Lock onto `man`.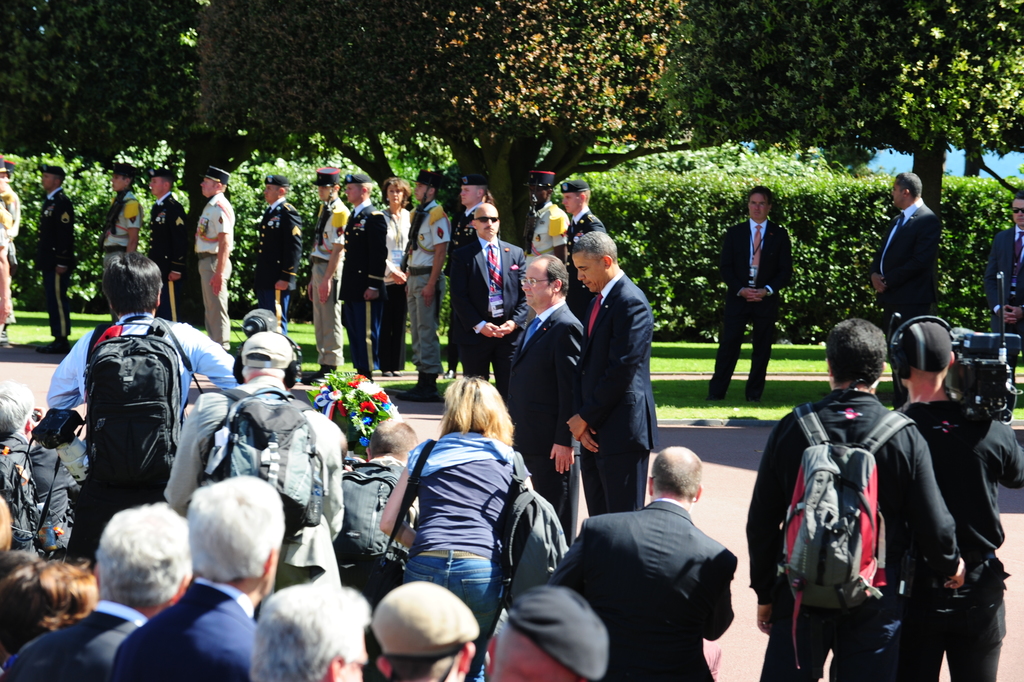
Locked: select_region(250, 174, 304, 333).
